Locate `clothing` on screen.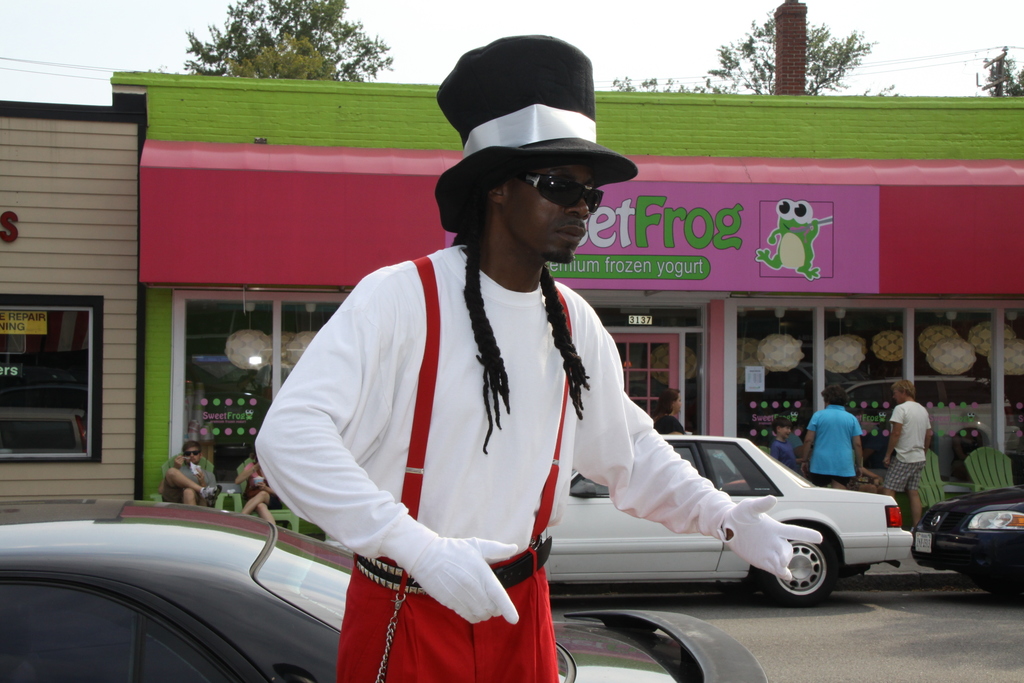
On screen at 893:398:928:457.
